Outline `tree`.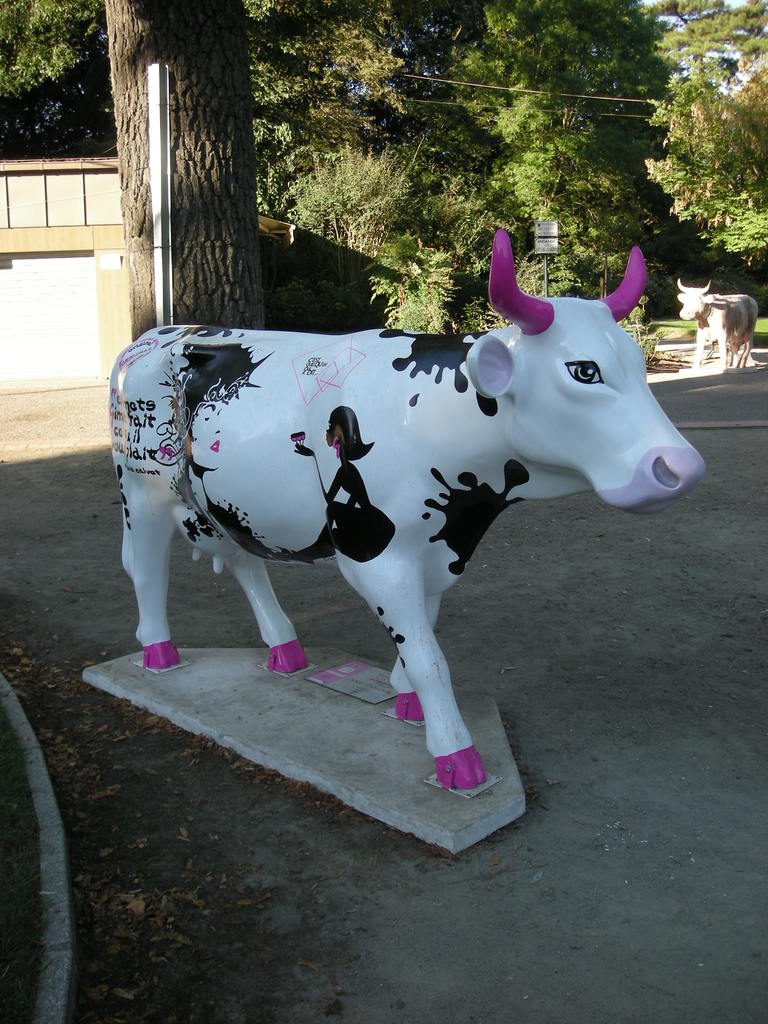
Outline: select_region(22, 8, 102, 144).
